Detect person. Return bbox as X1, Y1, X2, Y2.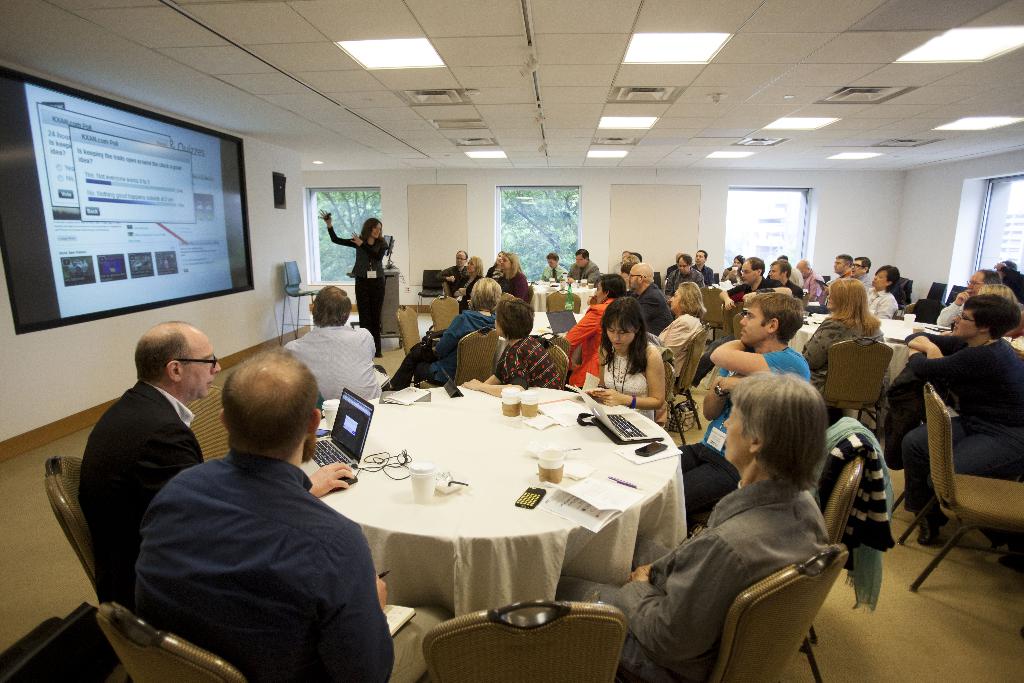
134, 348, 452, 682.
